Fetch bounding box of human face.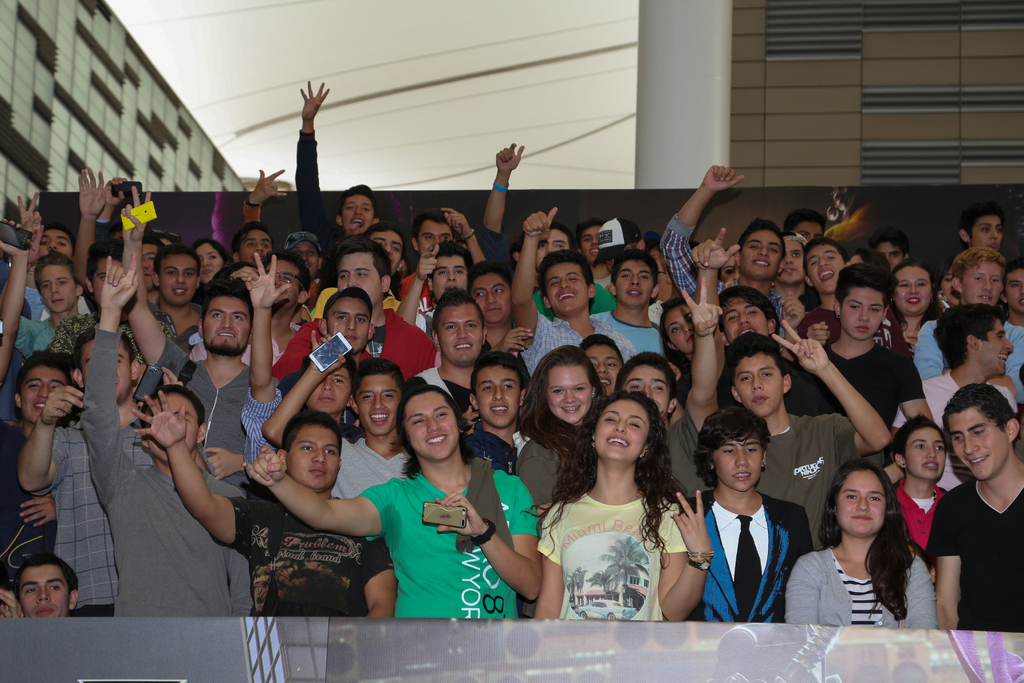
Bbox: (x1=143, y1=241, x2=157, y2=292).
